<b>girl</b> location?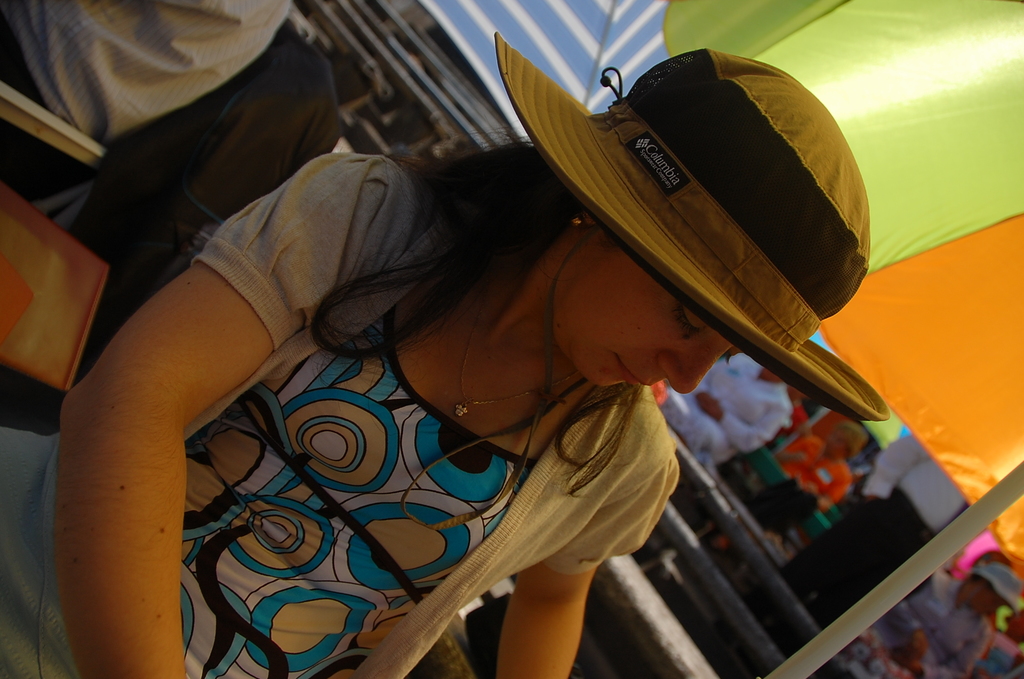
x1=0 y1=44 x2=893 y2=678
